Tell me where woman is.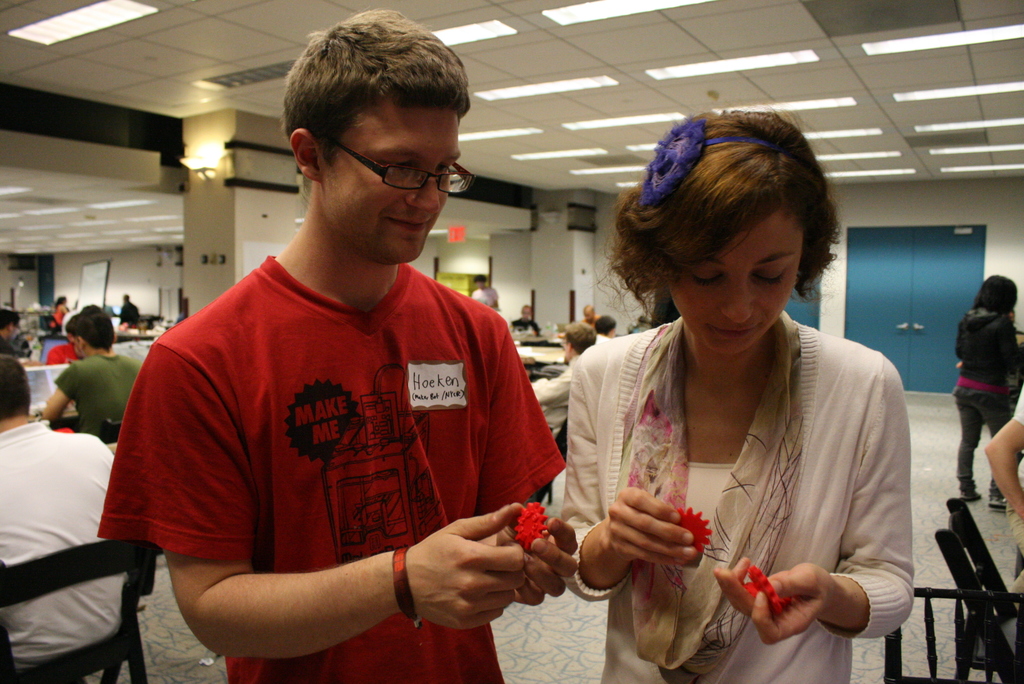
woman is at bbox(535, 108, 931, 681).
